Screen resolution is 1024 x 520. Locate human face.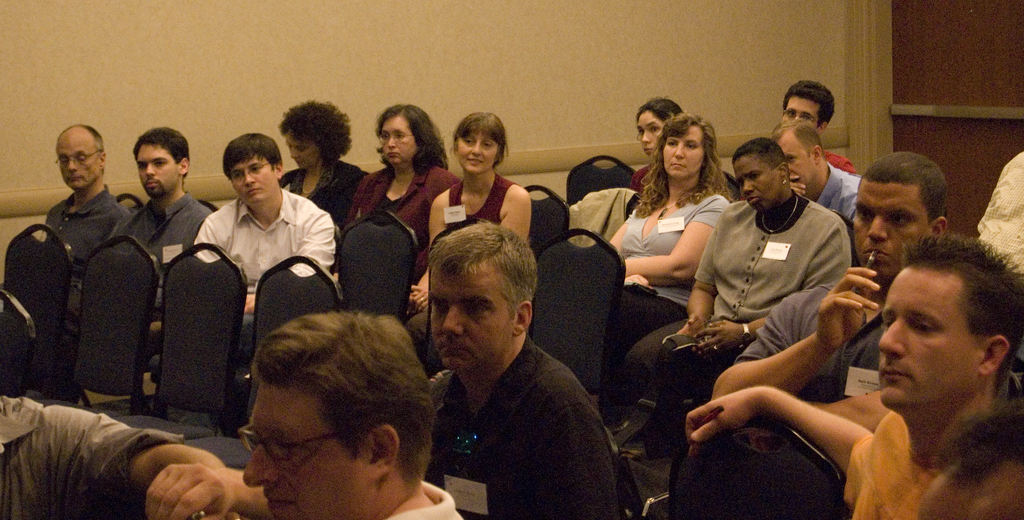
{"x1": 636, "y1": 108, "x2": 663, "y2": 157}.
